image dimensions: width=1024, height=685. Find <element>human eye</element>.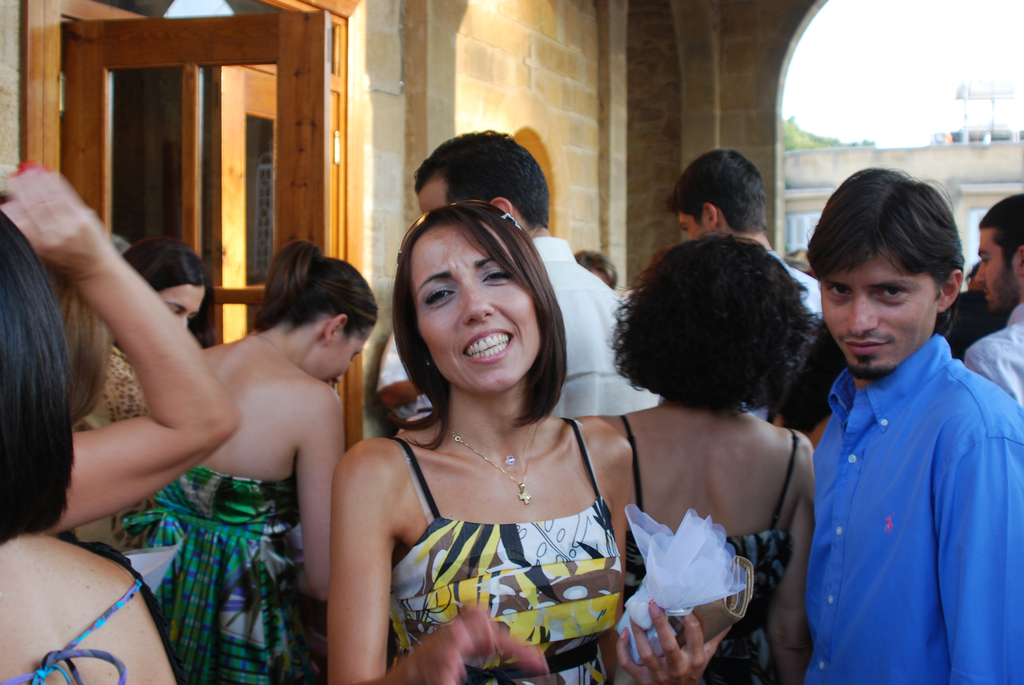
bbox(982, 258, 989, 269).
